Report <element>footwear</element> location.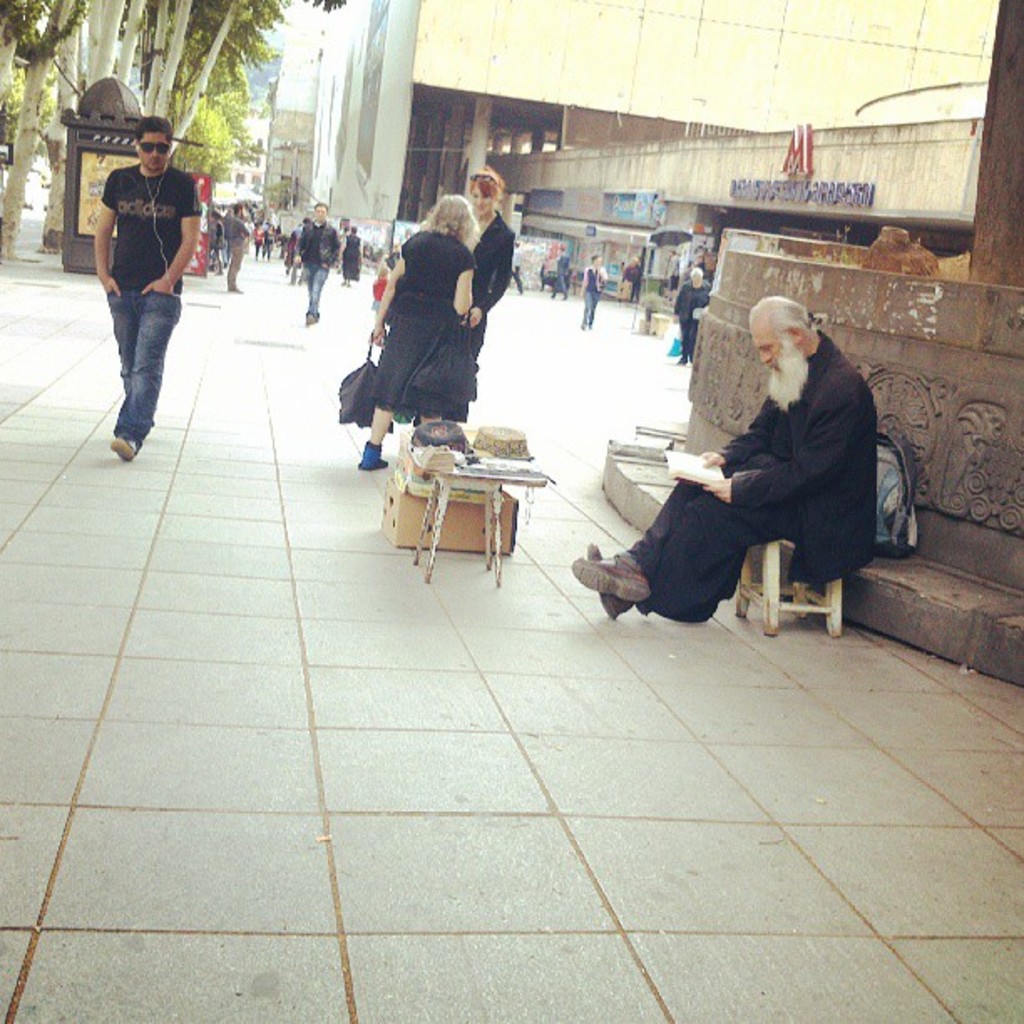
Report: <box>107,437,137,463</box>.
